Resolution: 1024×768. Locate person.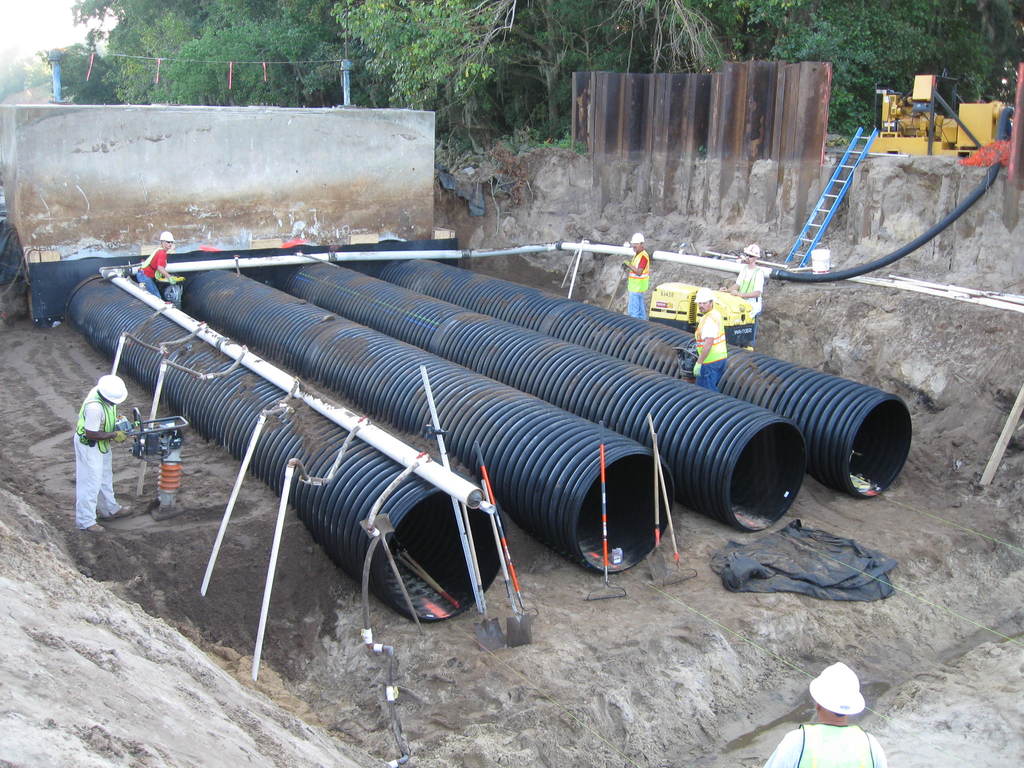
77,374,132,534.
